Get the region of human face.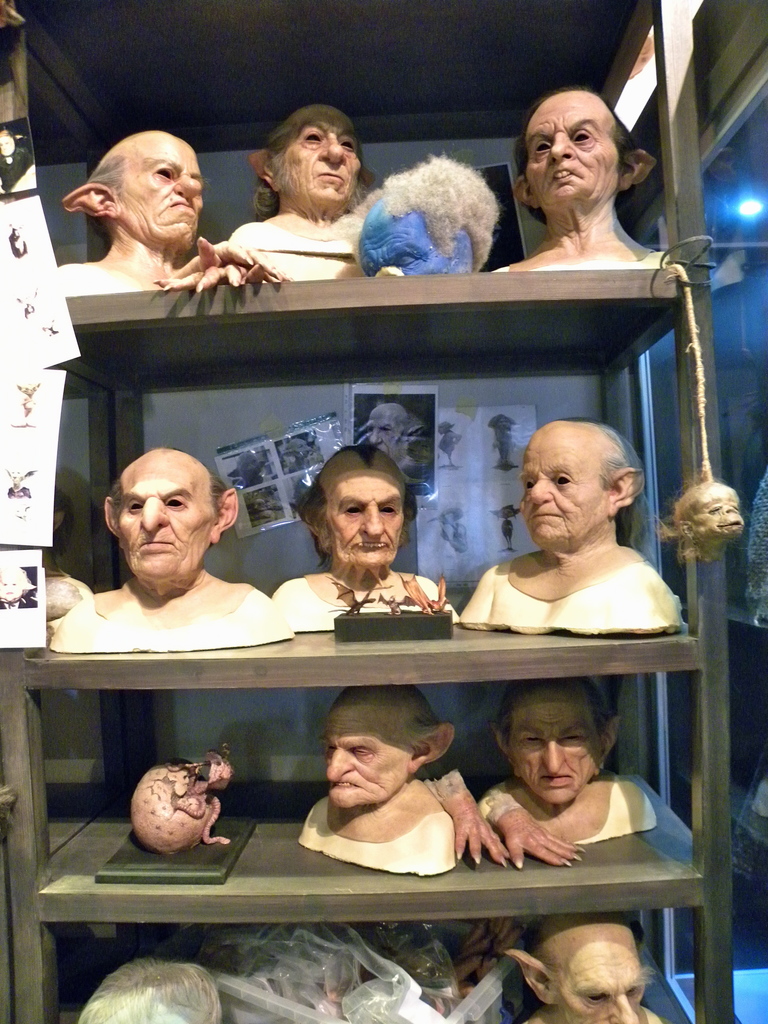
locate(367, 408, 401, 462).
